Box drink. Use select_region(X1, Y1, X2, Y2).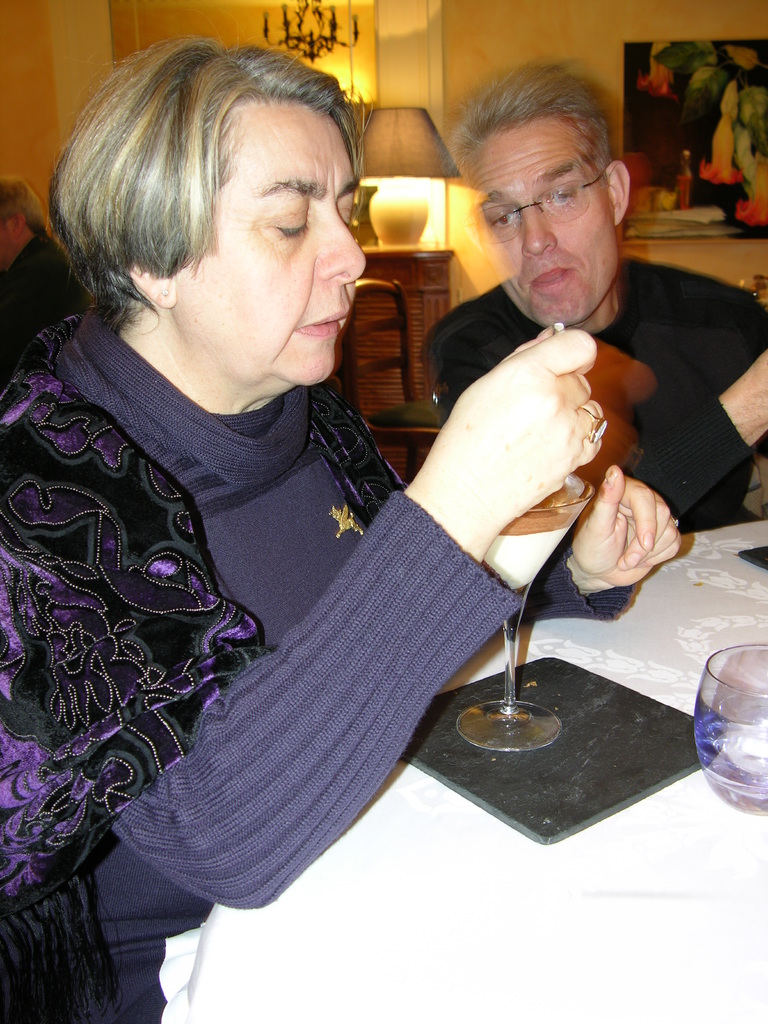
select_region(486, 479, 579, 591).
